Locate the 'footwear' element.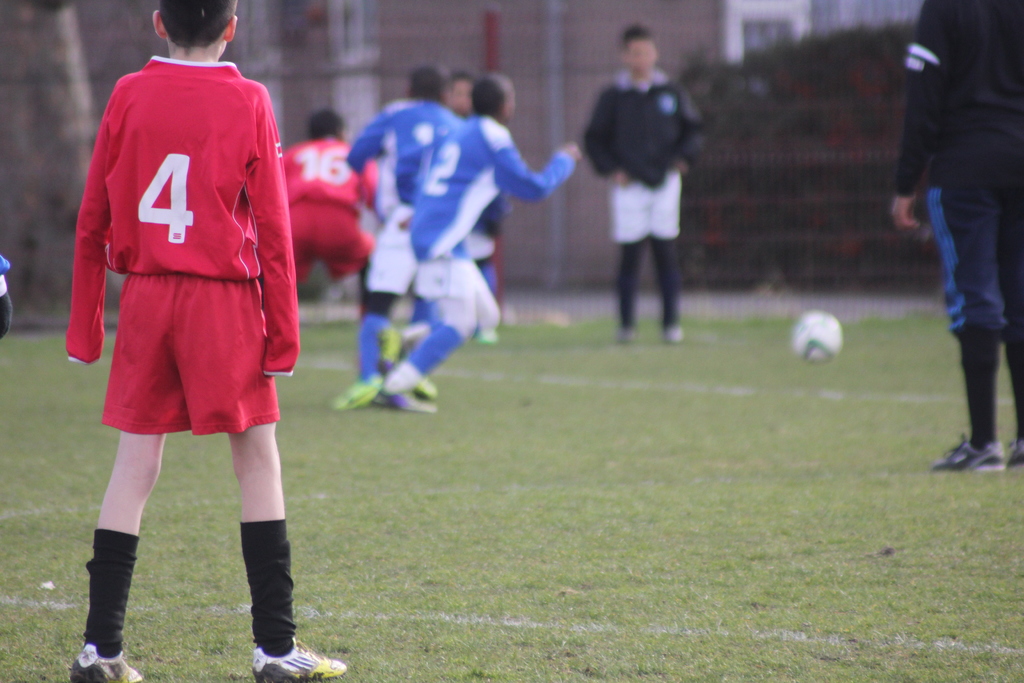
Element bbox: left=669, top=322, right=683, bottom=344.
